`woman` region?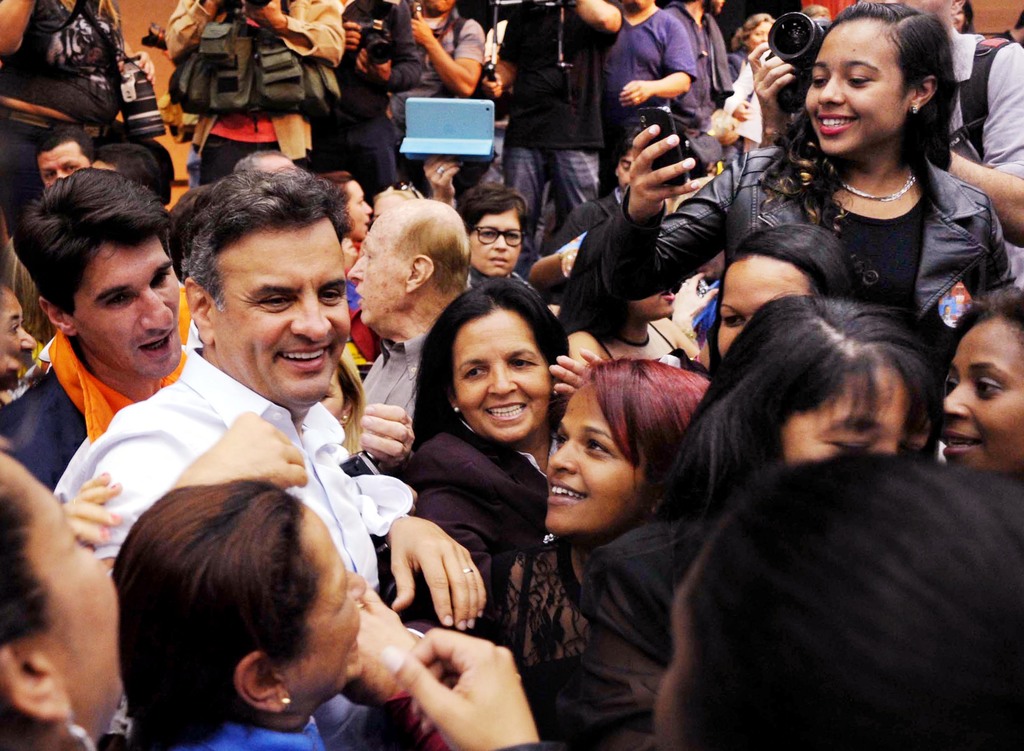
579/299/948/750
